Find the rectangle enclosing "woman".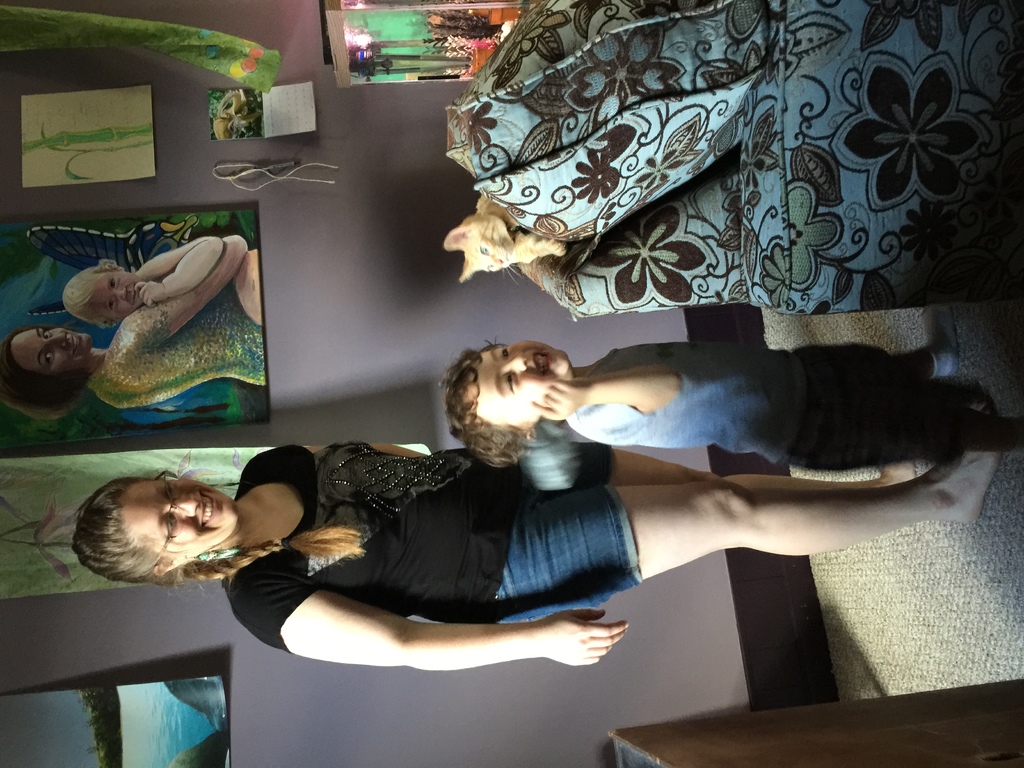
[x1=0, y1=232, x2=266, y2=429].
